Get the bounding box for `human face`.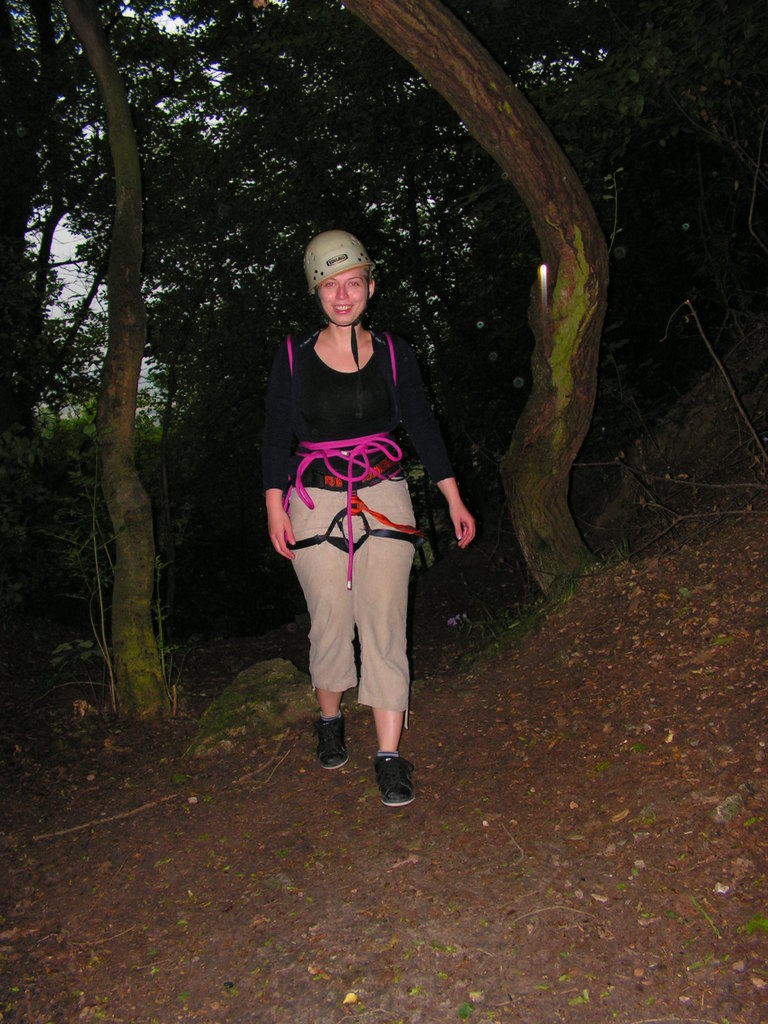
Rect(314, 264, 387, 333).
